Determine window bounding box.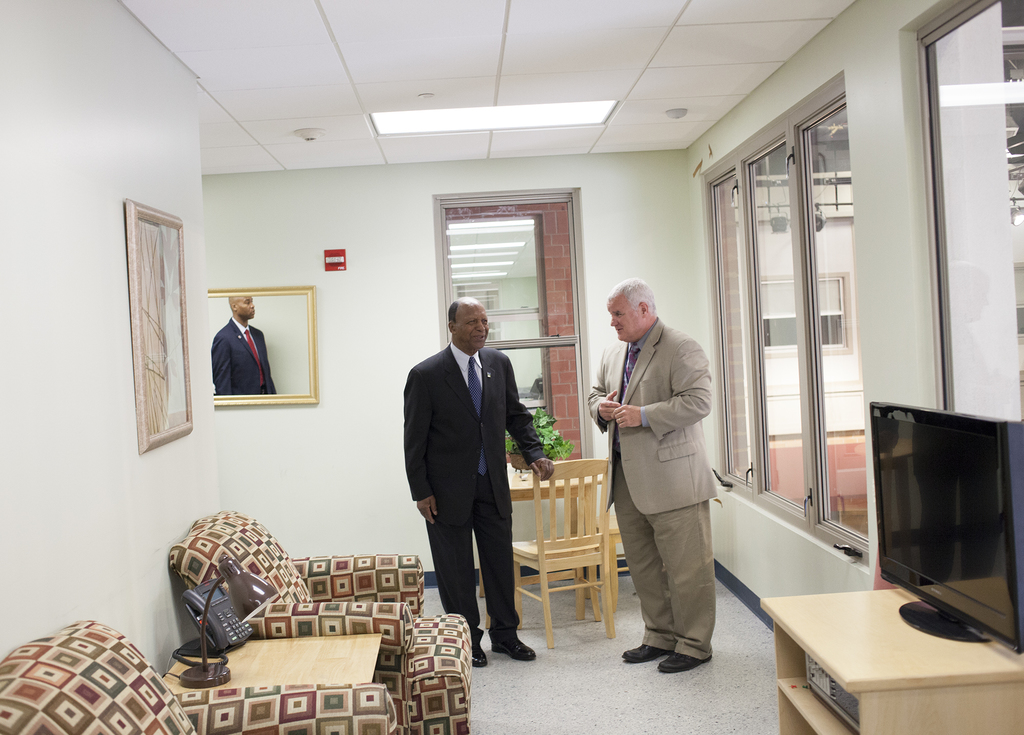
Determined: (699, 77, 861, 564).
